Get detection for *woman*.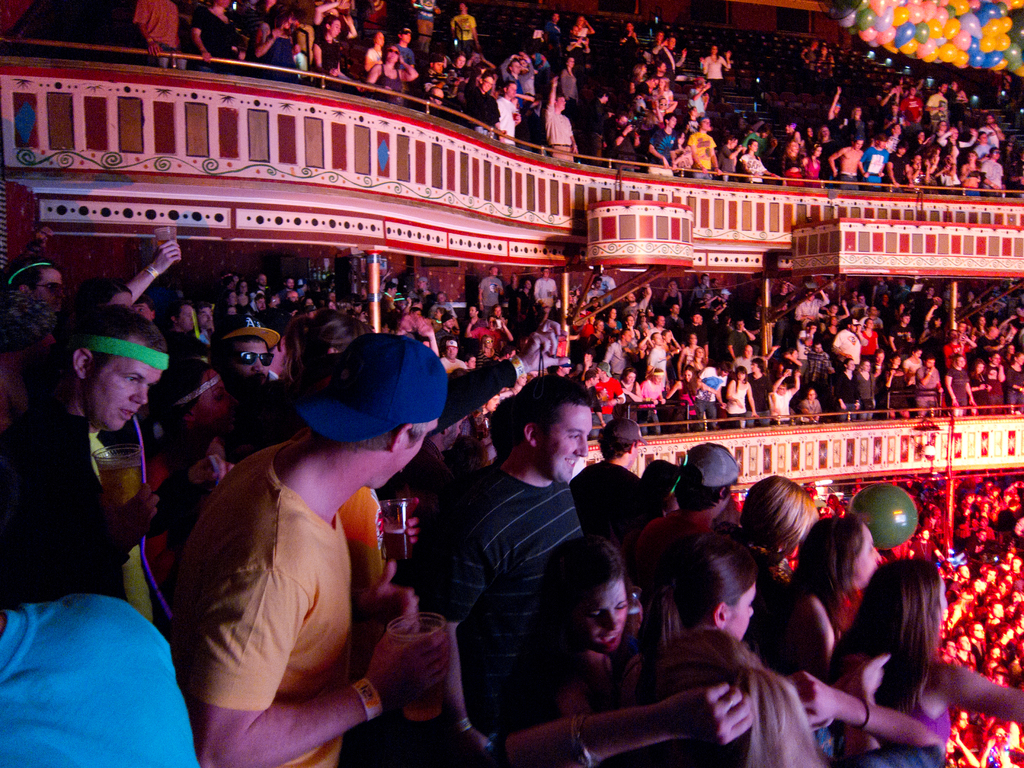
Detection: (362, 46, 419, 108).
